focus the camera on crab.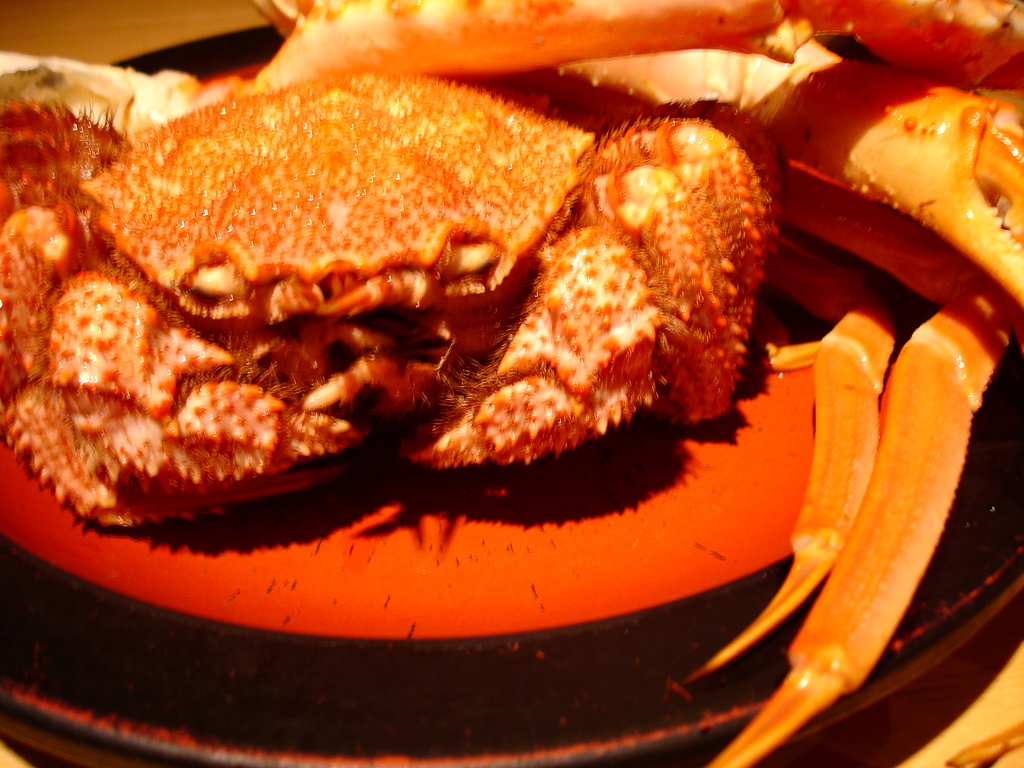
Focus region: box=[0, 0, 1023, 767].
